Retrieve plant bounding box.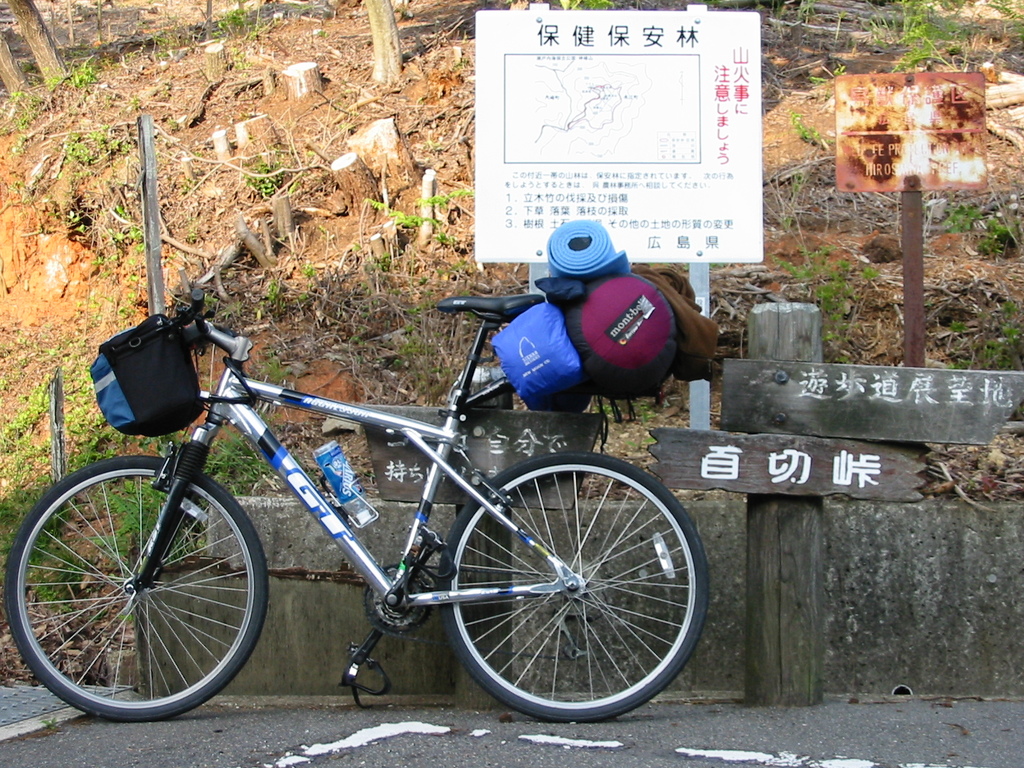
Bounding box: rect(419, 184, 476, 207).
